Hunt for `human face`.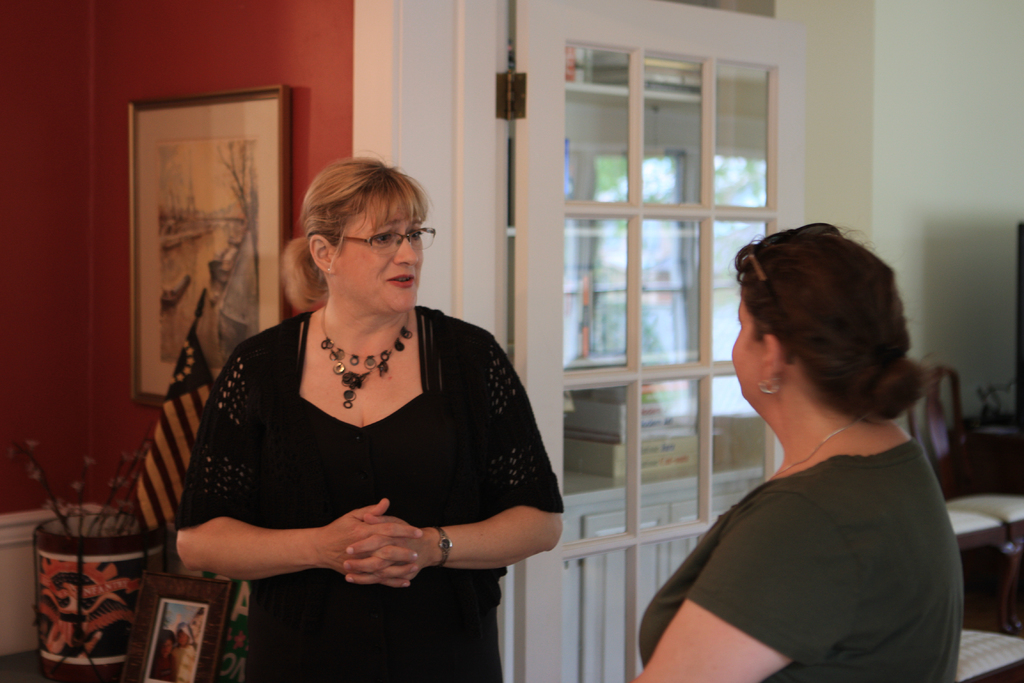
Hunted down at region(332, 197, 426, 318).
